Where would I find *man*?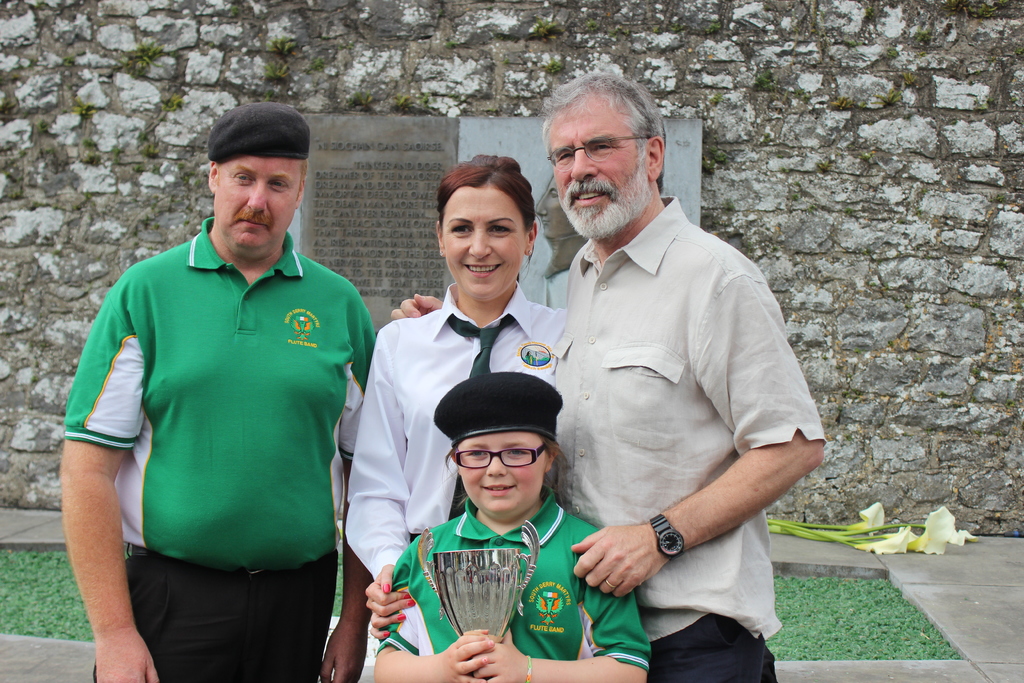
At select_region(61, 87, 385, 679).
